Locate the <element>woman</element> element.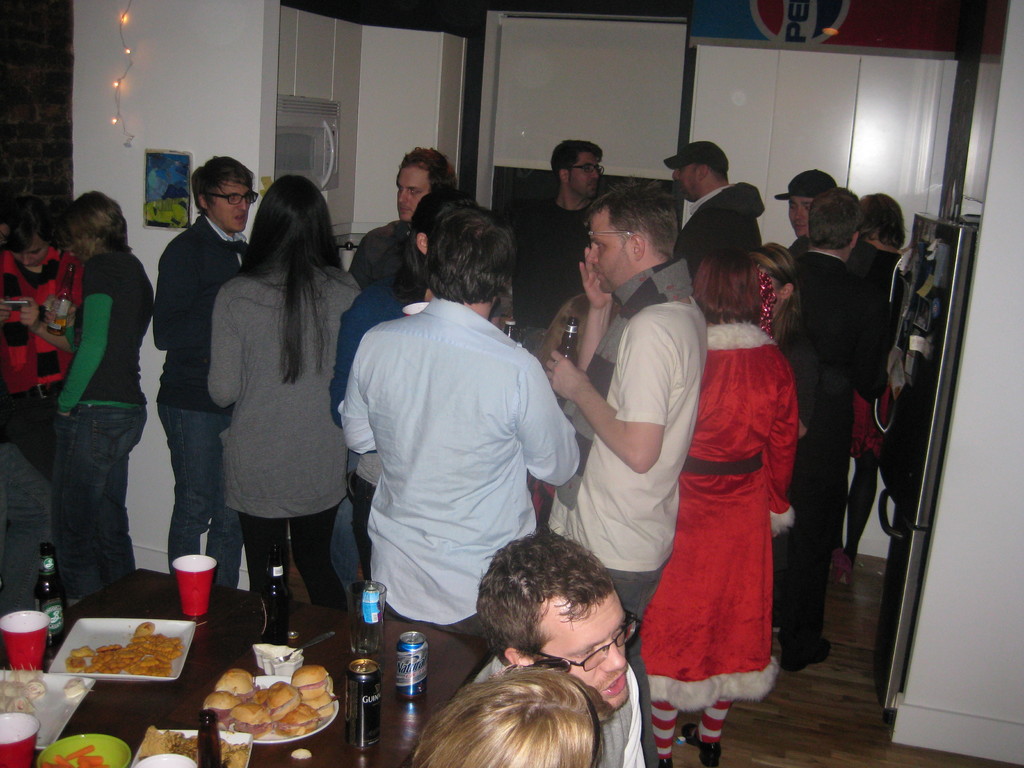
Element bbox: bbox=(753, 244, 812, 437).
